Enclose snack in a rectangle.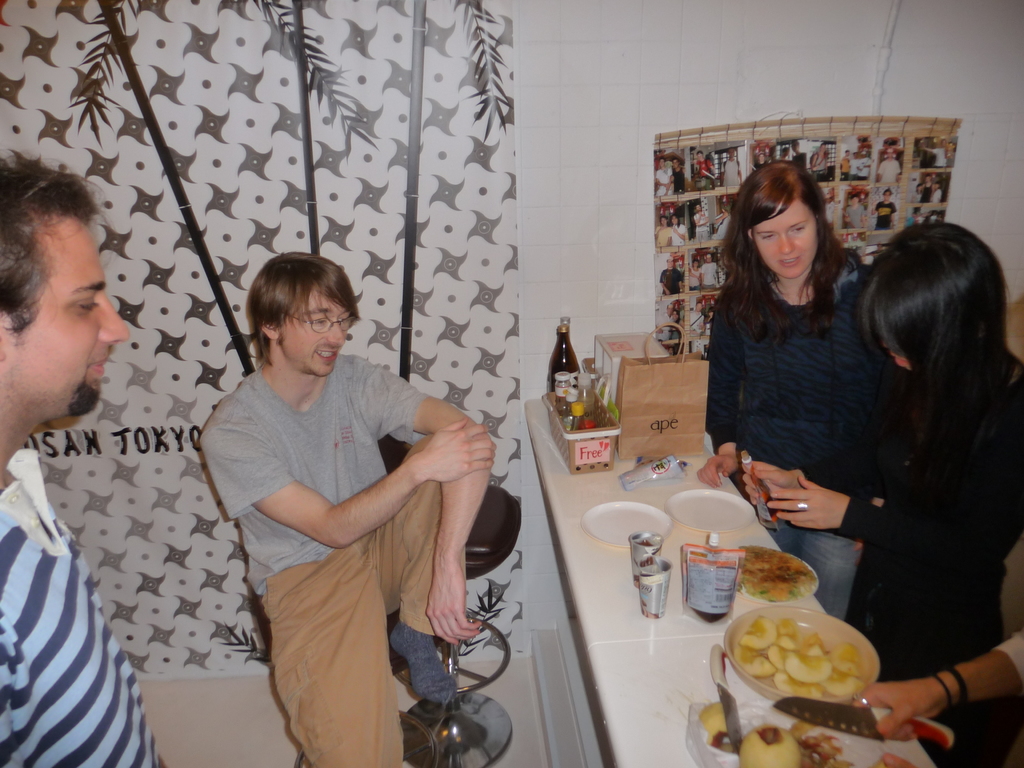
[left=737, top=545, right=820, bottom=595].
